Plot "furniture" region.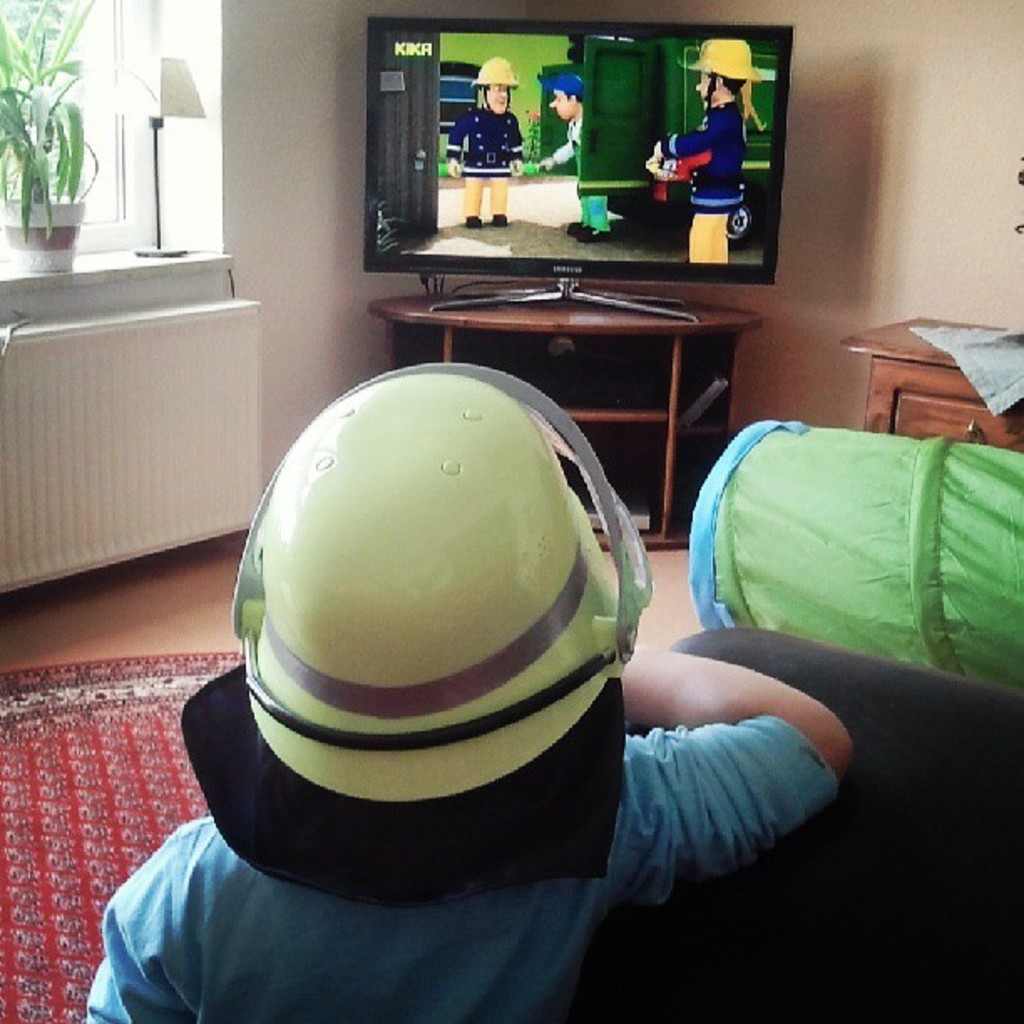
Plotted at 366 276 763 554.
